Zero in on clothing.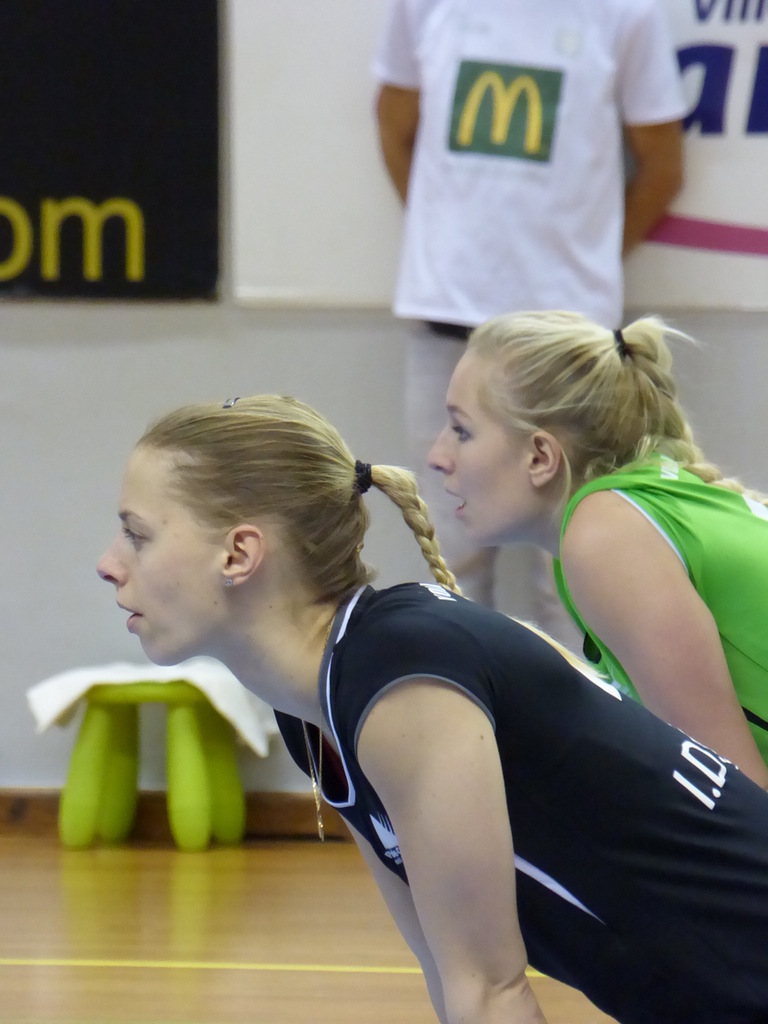
Zeroed in: 360,35,691,354.
